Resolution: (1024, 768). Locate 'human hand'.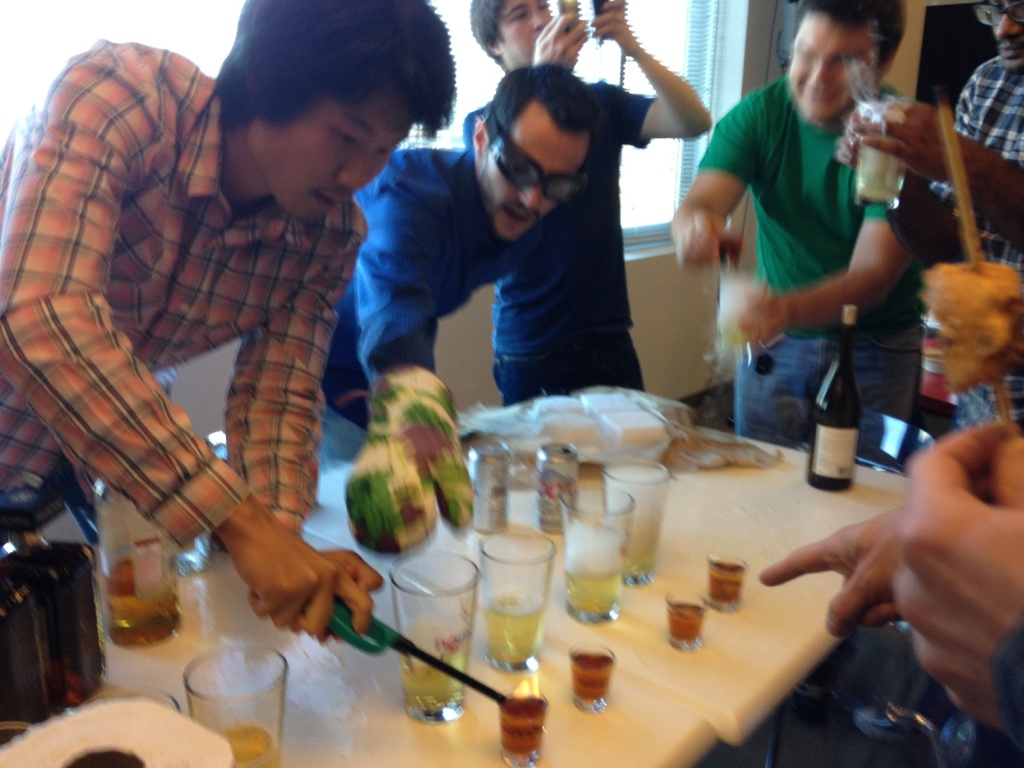
bbox(730, 281, 789, 353).
